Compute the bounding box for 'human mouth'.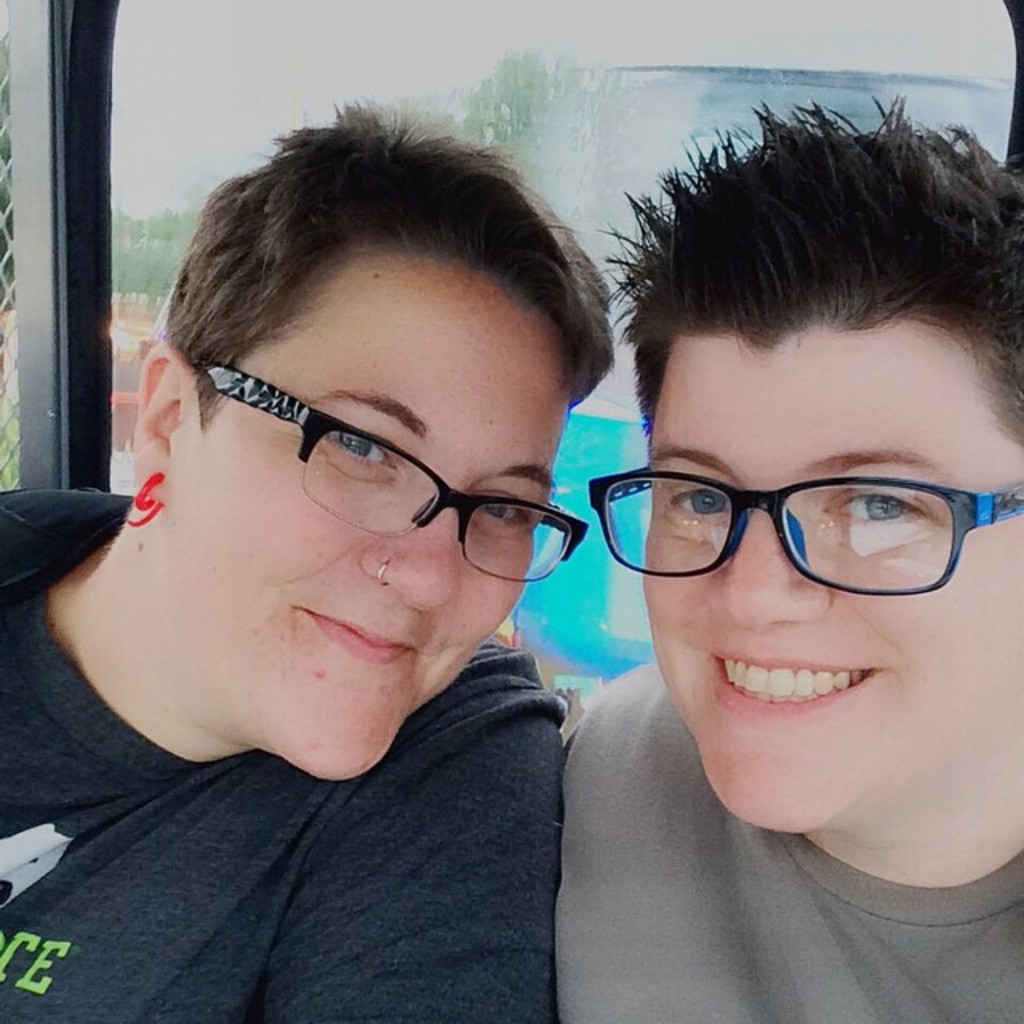
bbox=(715, 654, 883, 715).
